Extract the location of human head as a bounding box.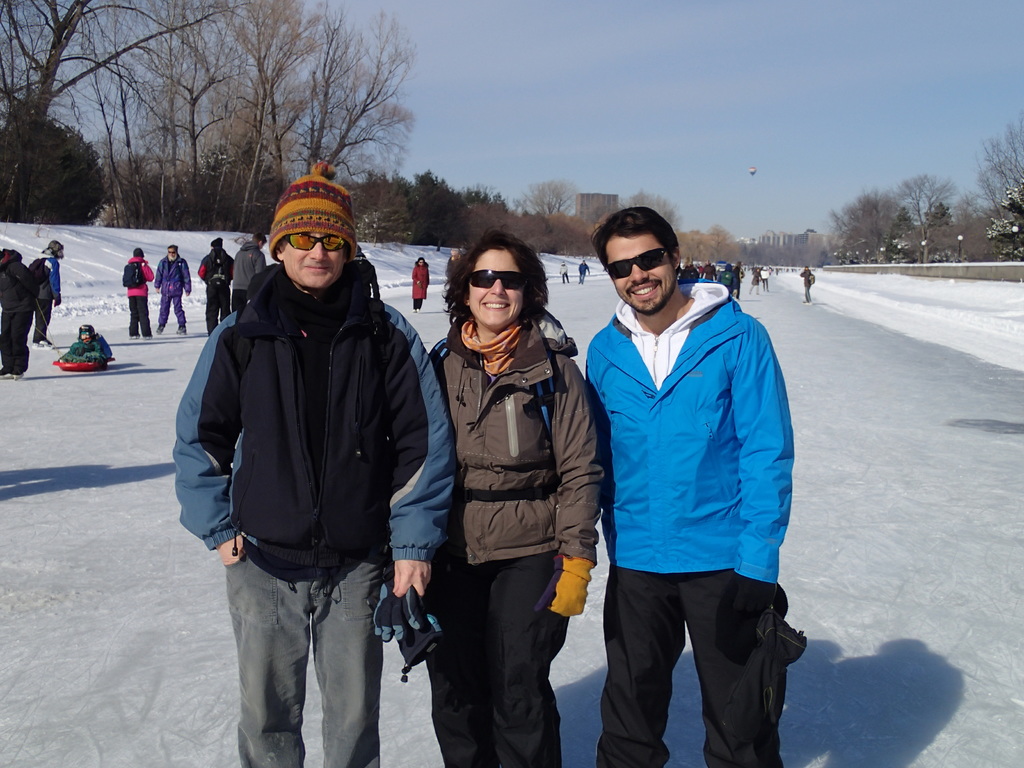
pyautogui.locateOnScreen(211, 239, 223, 248).
